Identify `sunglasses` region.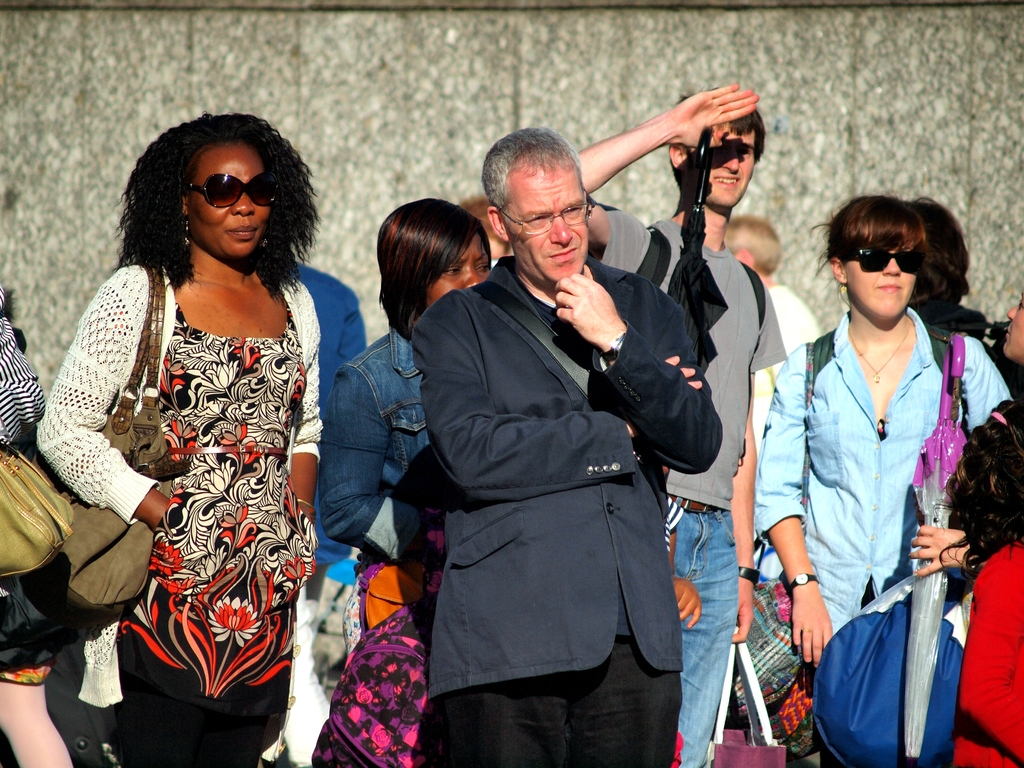
Region: <region>847, 243, 927, 276</region>.
